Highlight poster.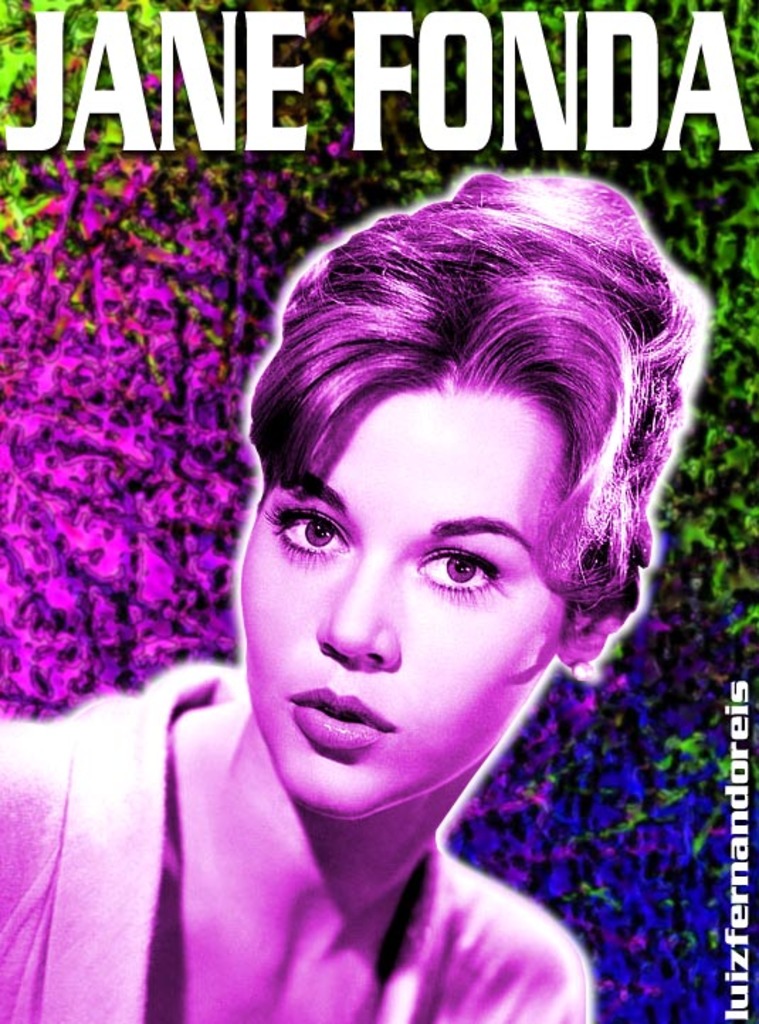
Highlighted region: bbox(0, 0, 758, 1023).
